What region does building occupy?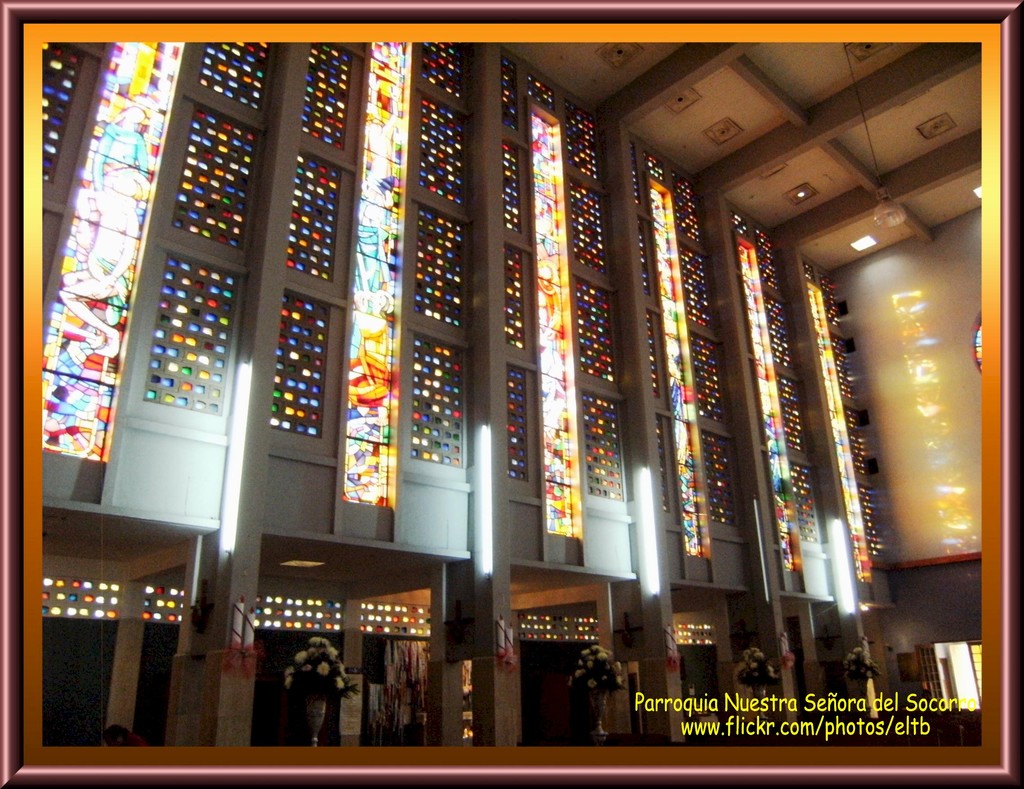
0/3/1021/786.
